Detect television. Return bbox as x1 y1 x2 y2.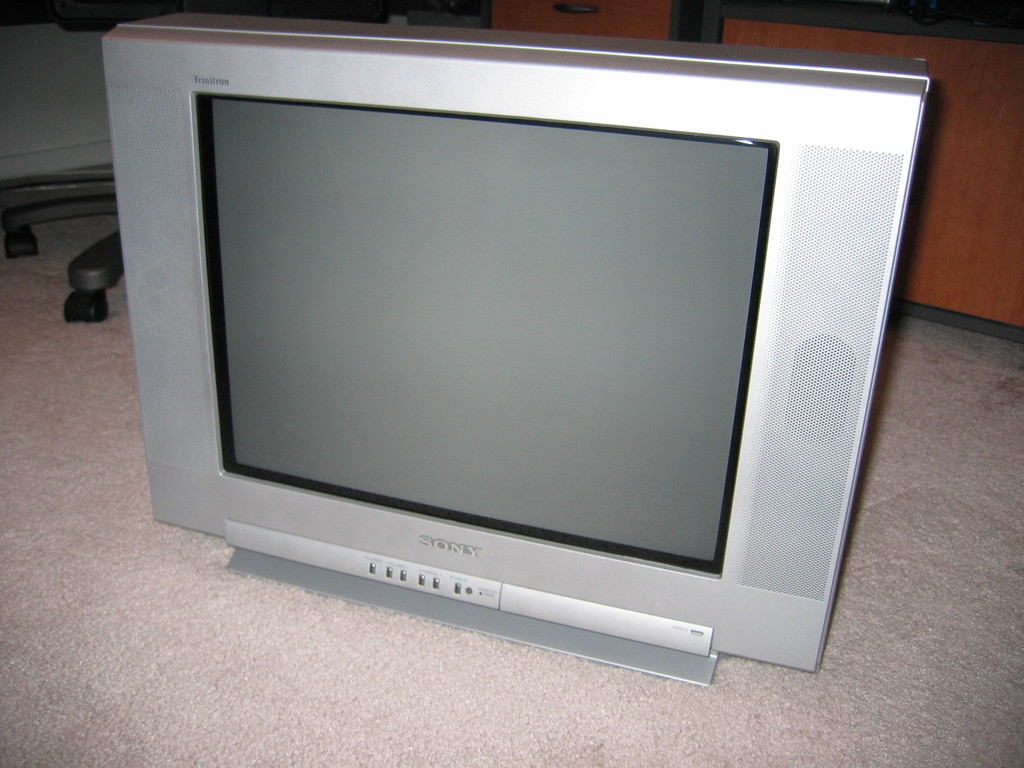
103 13 931 685.
